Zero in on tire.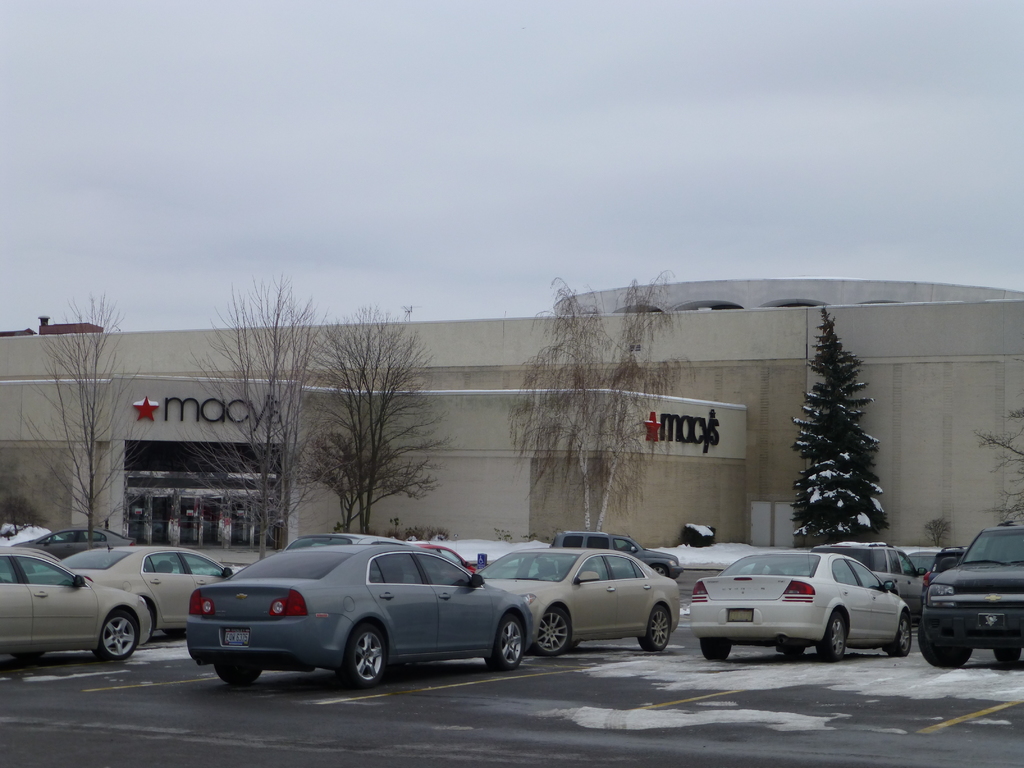
Zeroed in: (left=531, top=606, right=573, bottom=658).
